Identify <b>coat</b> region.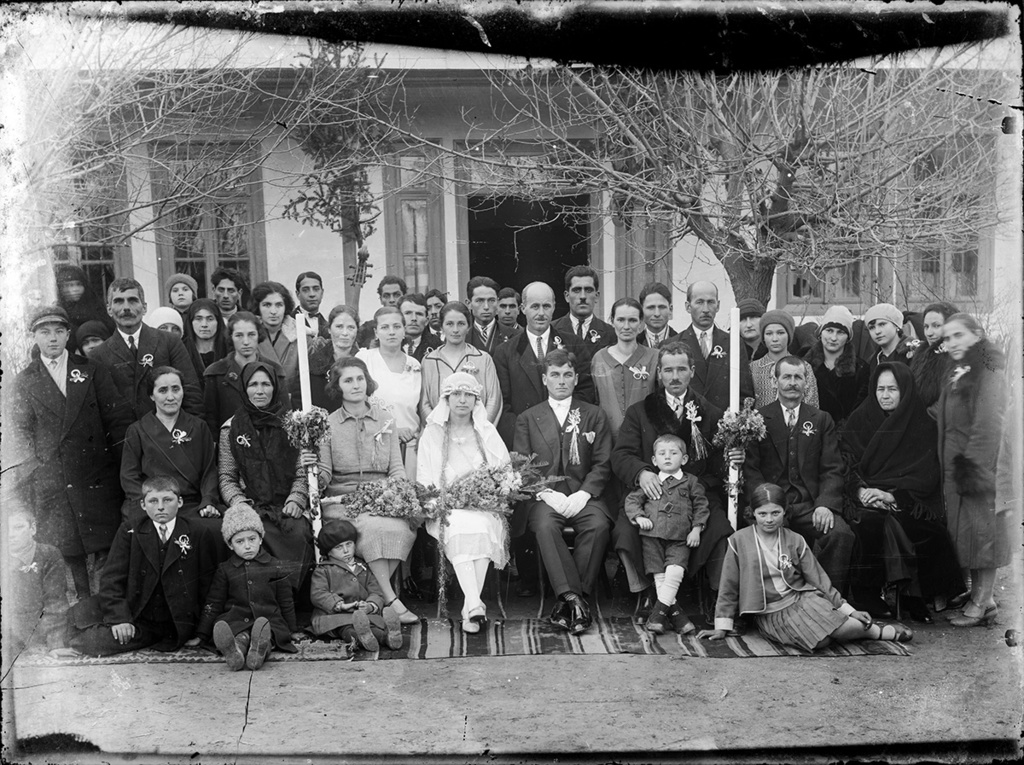
Region: (943,343,1018,568).
